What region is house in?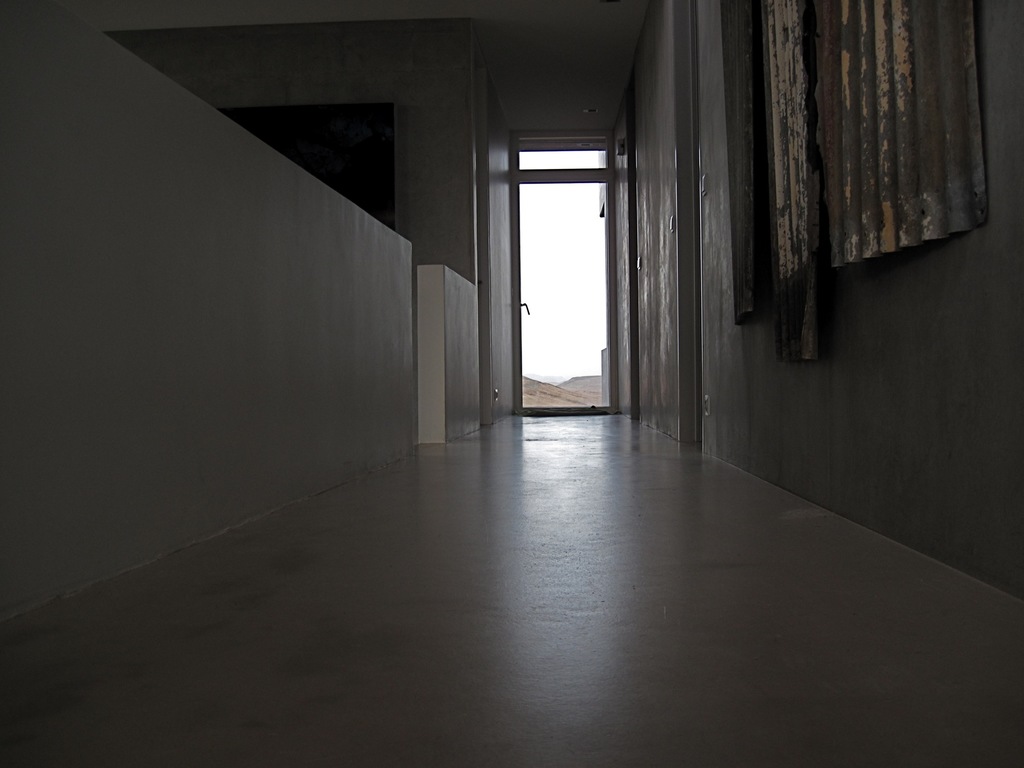
l=0, t=0, r=1023, b=767.
